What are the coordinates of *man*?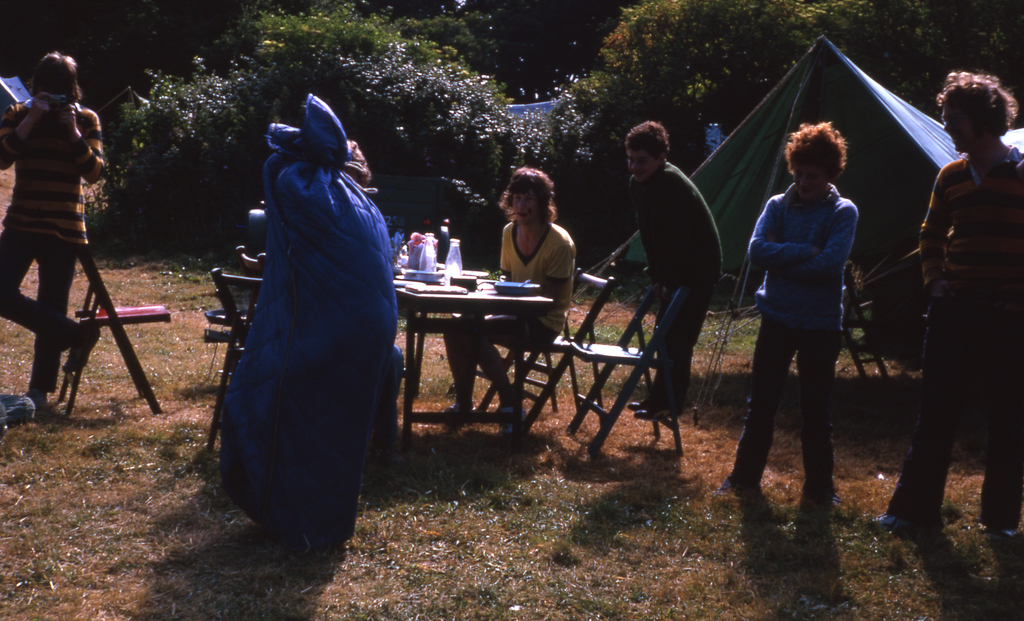
box(0, 50, 105, 412).
